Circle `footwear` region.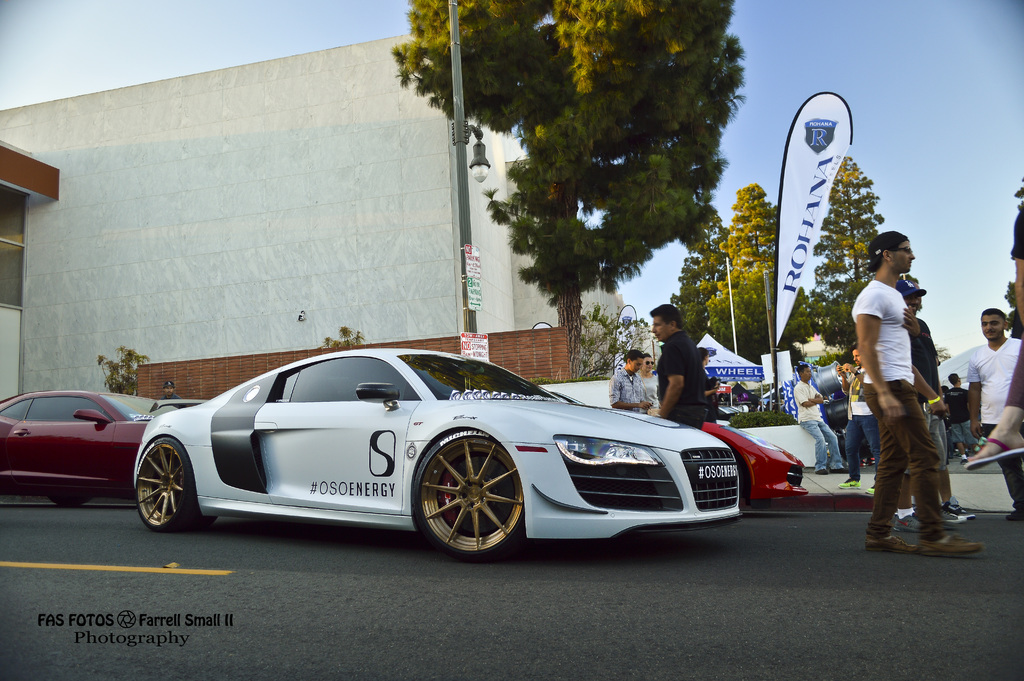
Region: detection(865, 484, 876, 495).
